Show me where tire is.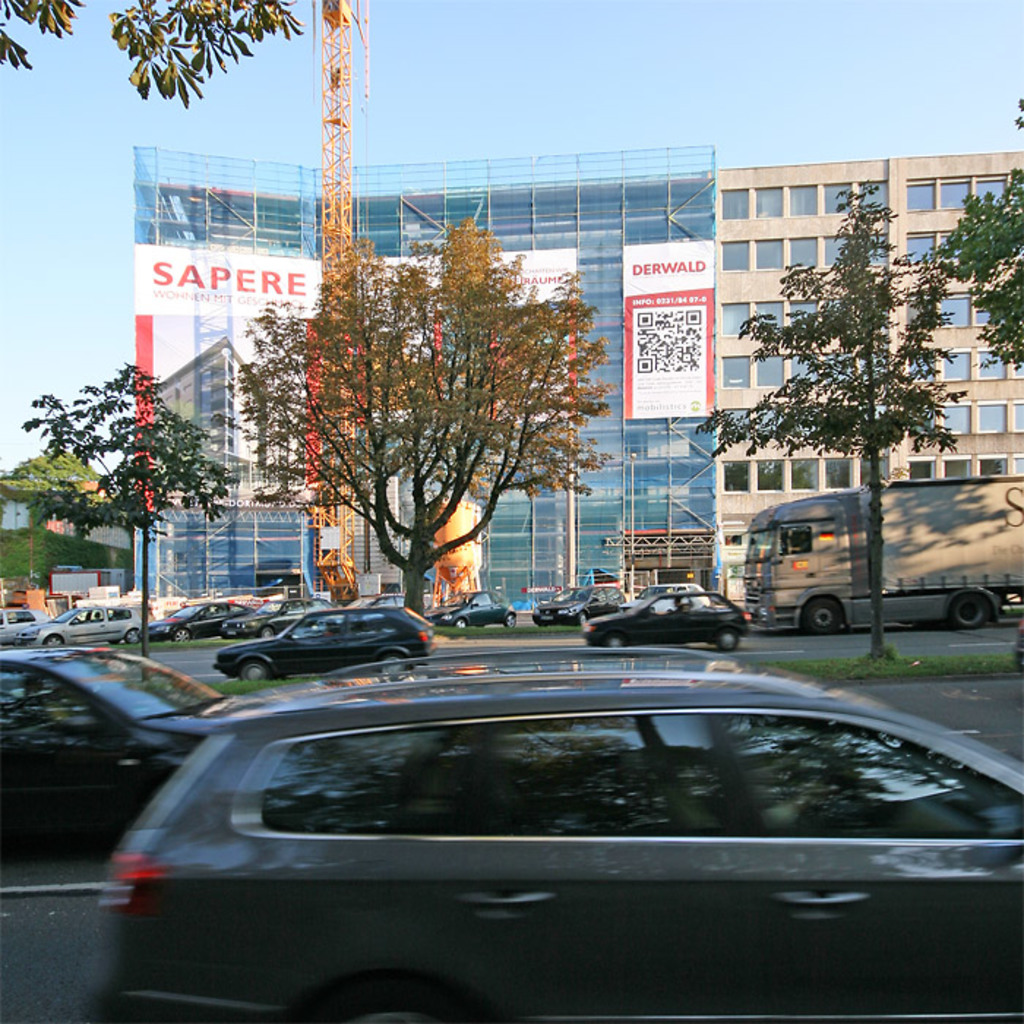
tire is at [left=458, top=619, right=467, bottom=628].
